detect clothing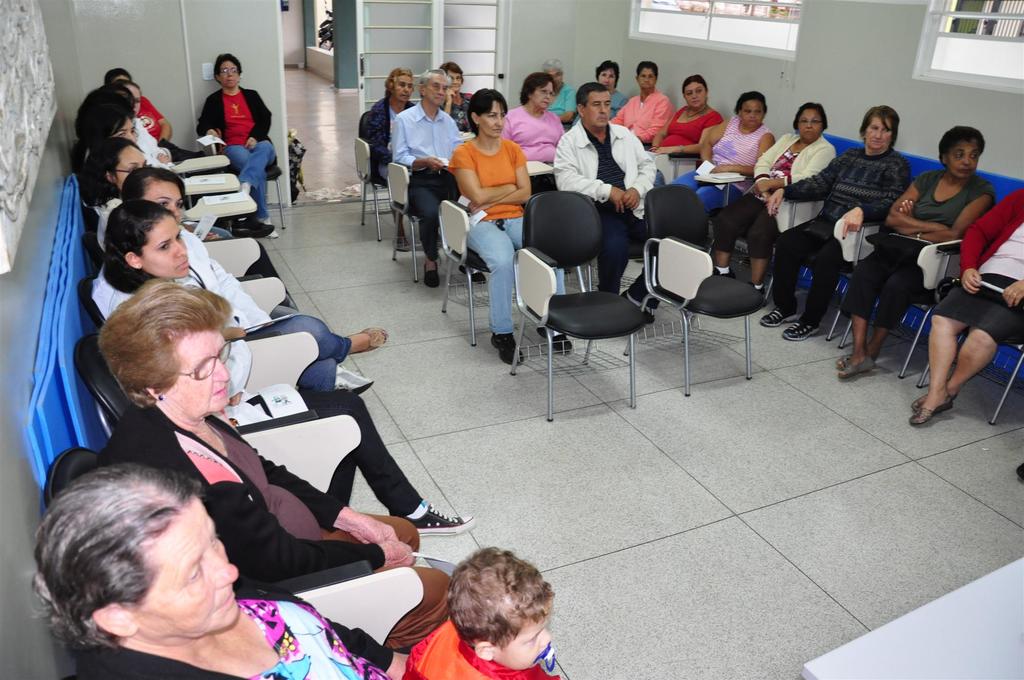
[180,227,349,396]
